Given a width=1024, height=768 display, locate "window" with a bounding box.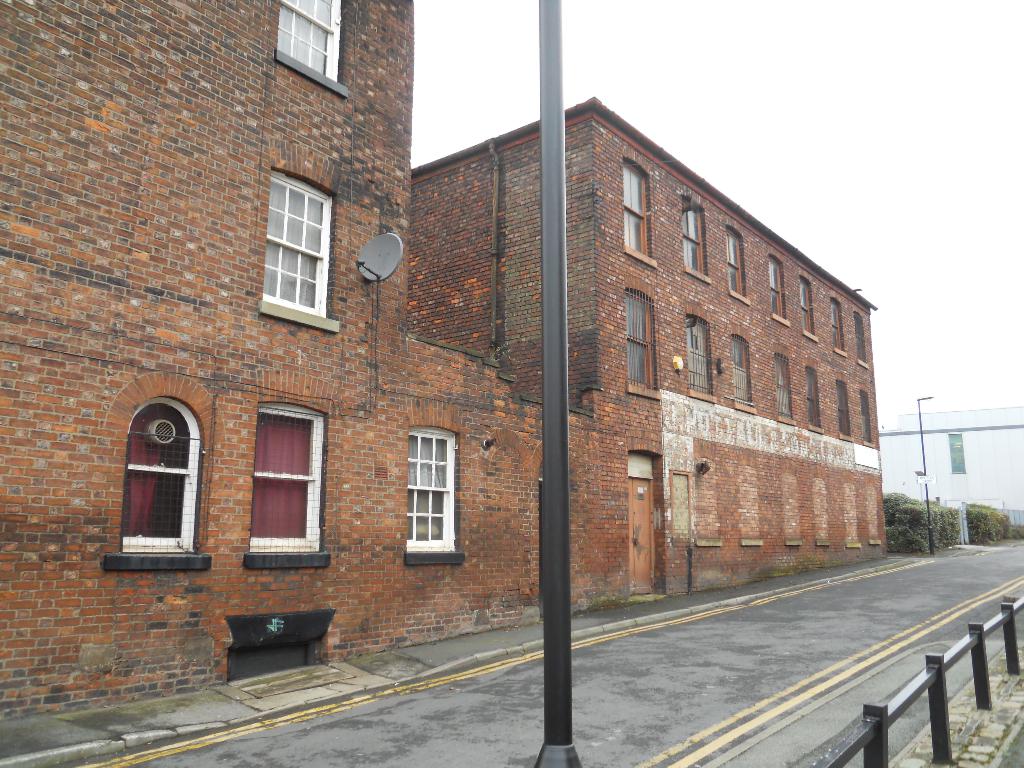
Located: (390, 415, 476, 566).
